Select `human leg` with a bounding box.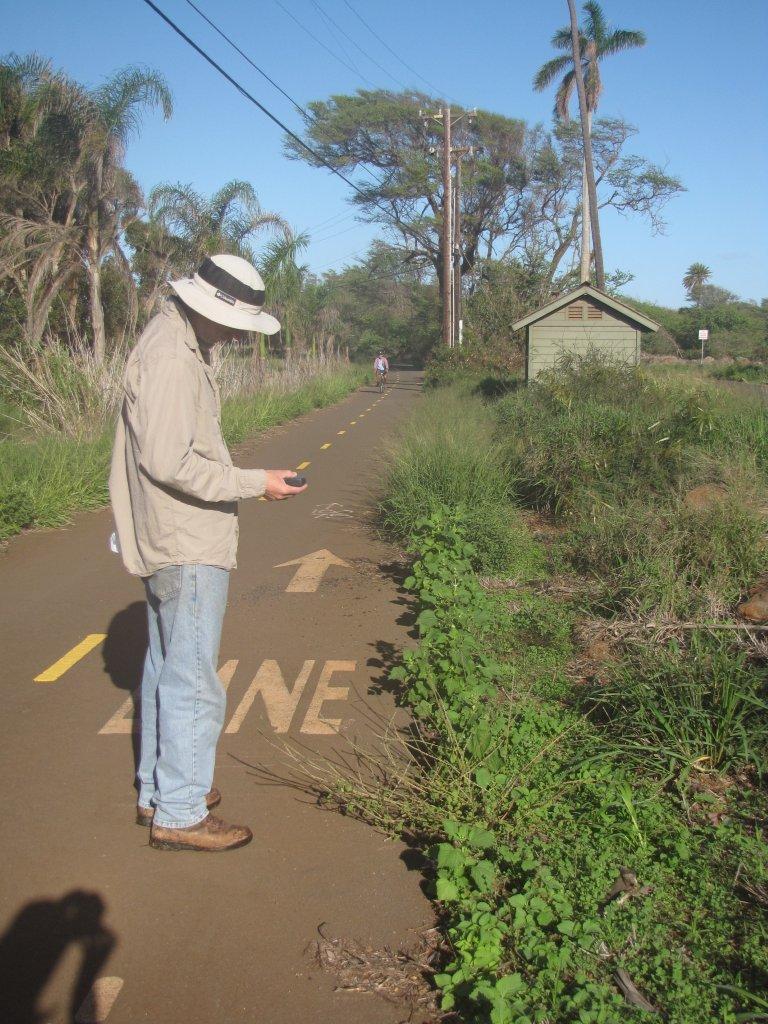
147, 576, 252, 847.
